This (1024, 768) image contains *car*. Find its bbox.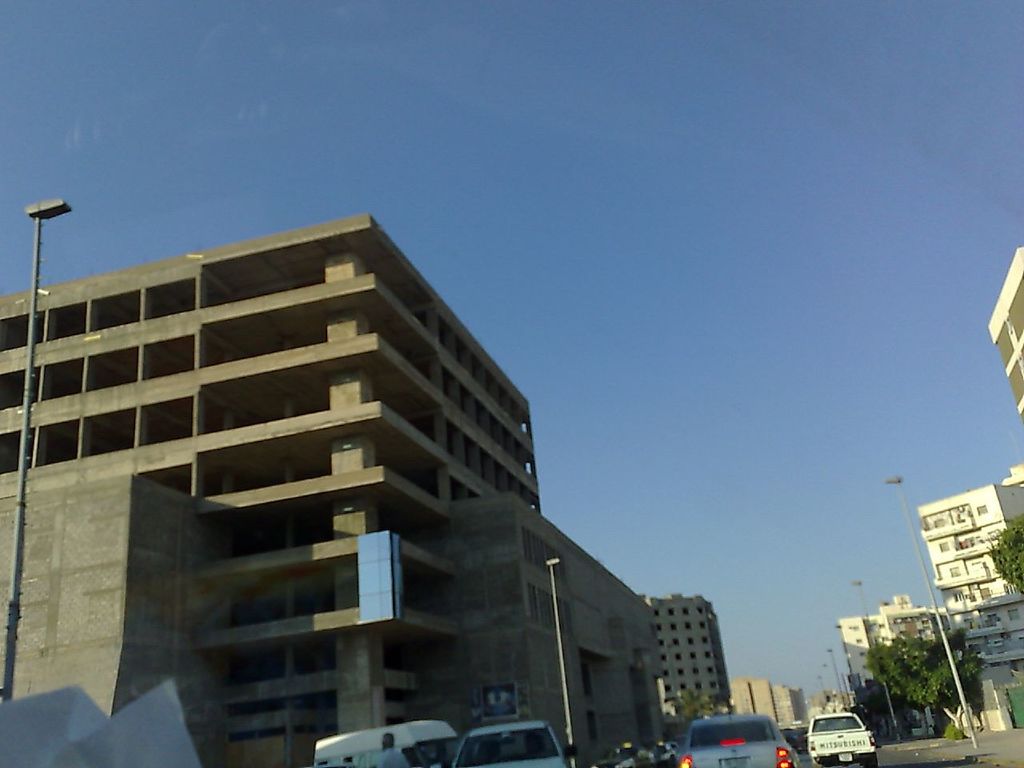
bbox=(779, 727, 803, 755).
